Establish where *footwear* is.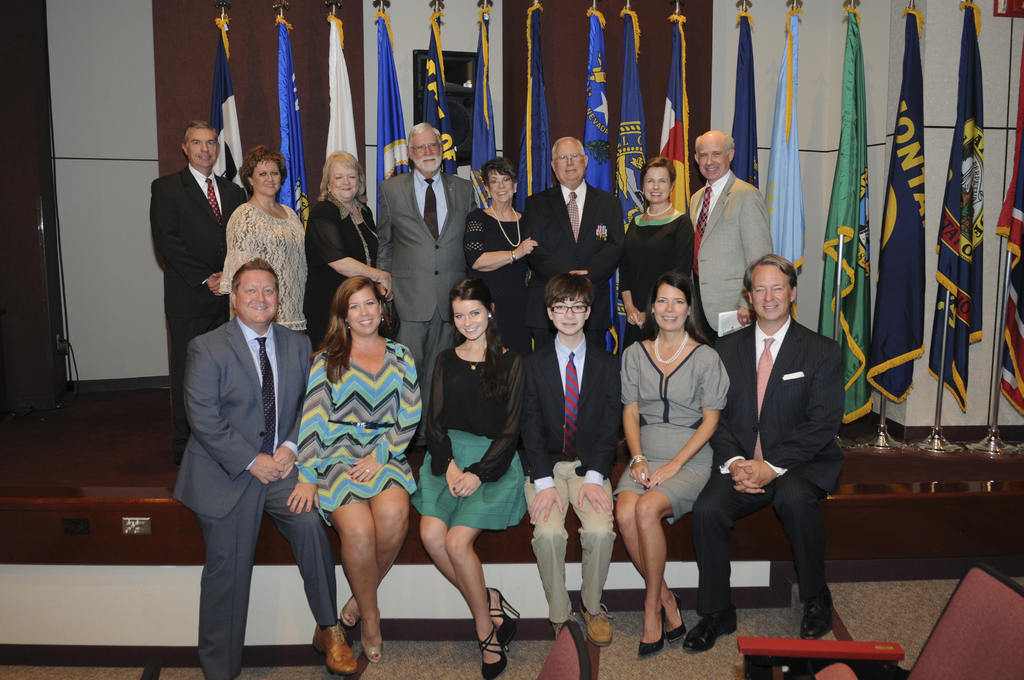
Established at bbox=[485, 585, 521, 646].
